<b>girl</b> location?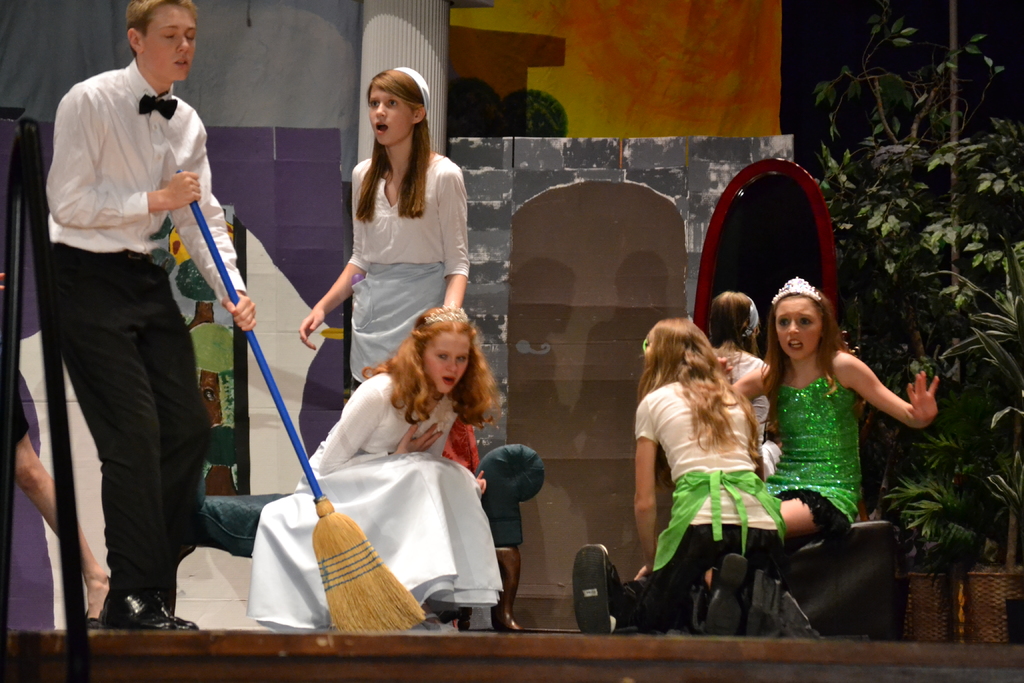
detection(297, 68, 474, 388)
